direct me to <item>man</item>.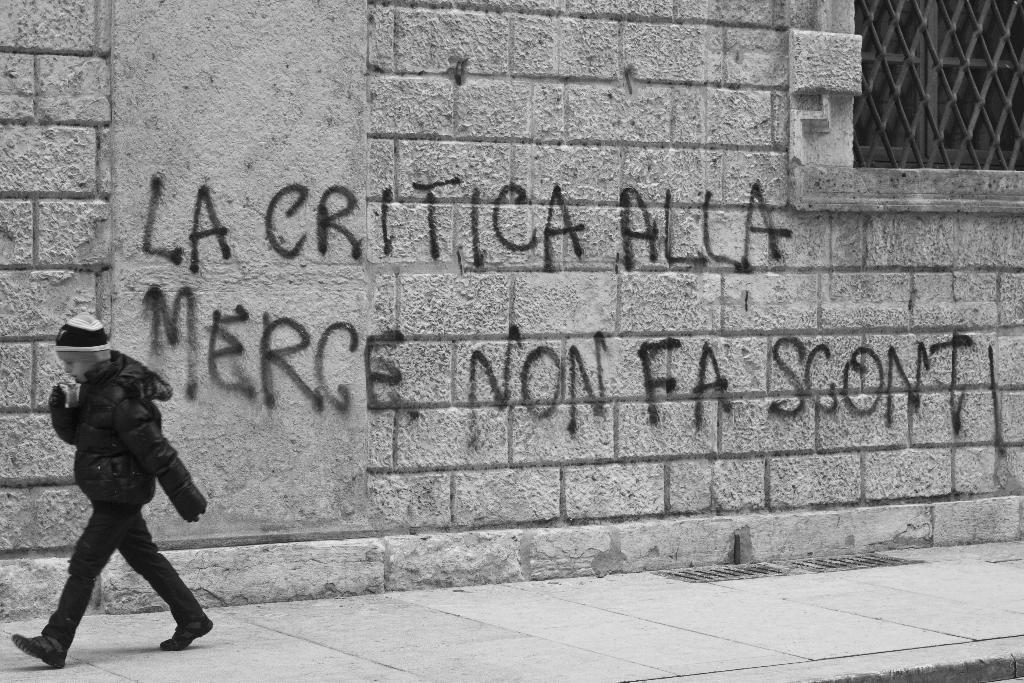
Direction: box=[33, 315, 205, 675].
